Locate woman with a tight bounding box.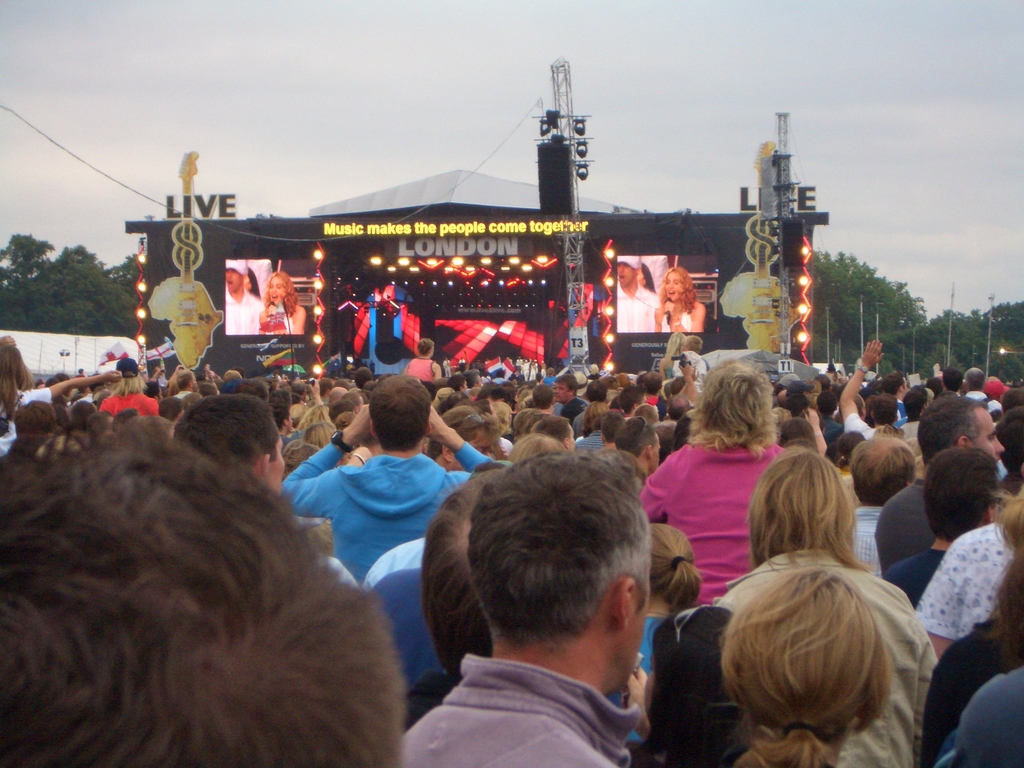
pyautogui.locateOnScreen(641, 357, 788, 614).
